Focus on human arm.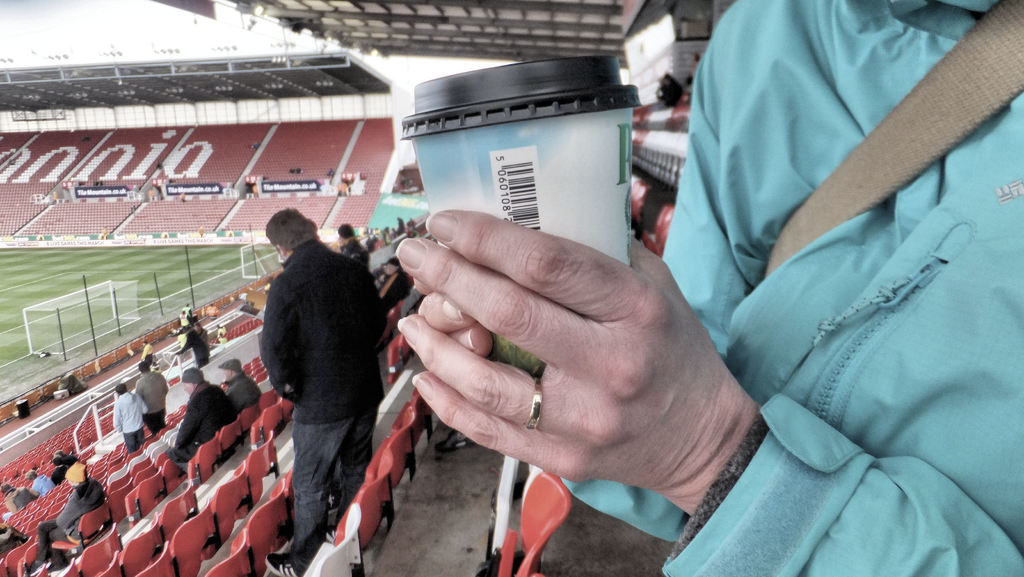
Focused at [258, 284, 305, 405].
